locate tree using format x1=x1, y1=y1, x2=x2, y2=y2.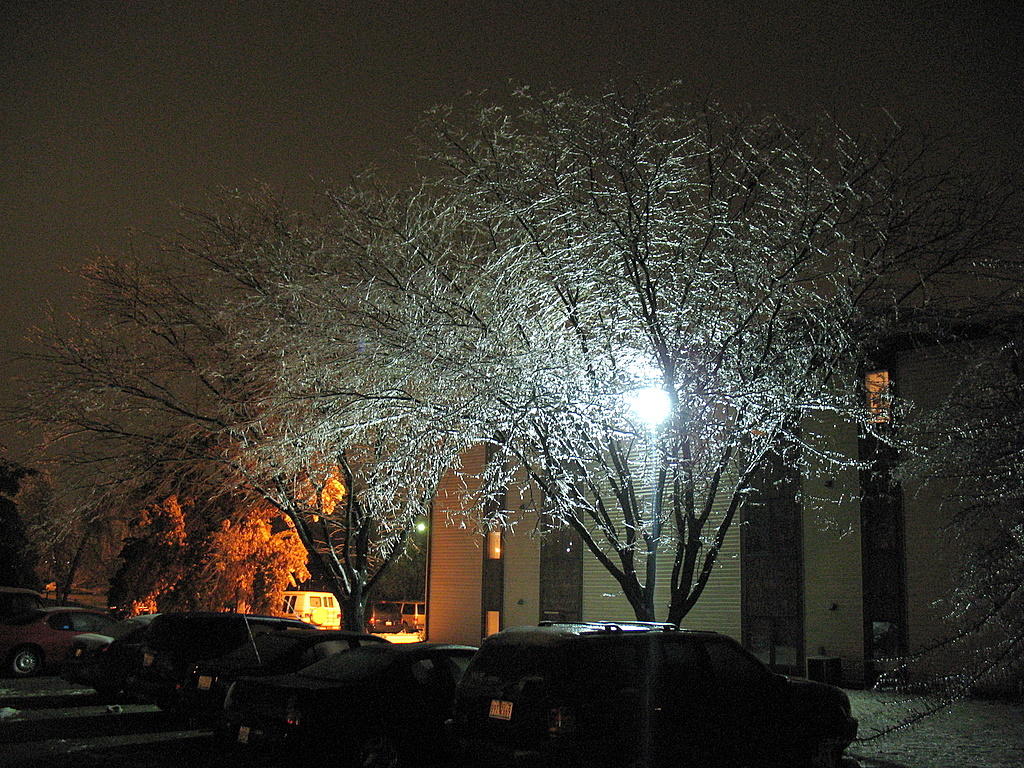
x1=194, y1=431, x2=344, y2=613.
